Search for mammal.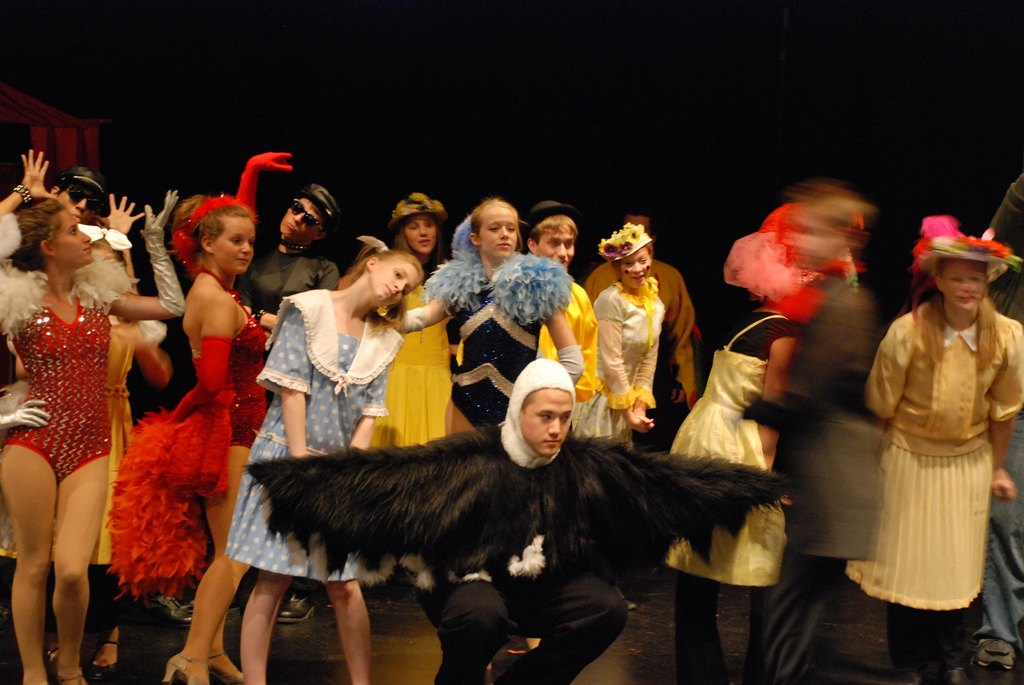
Found at [0,143,190,684].
